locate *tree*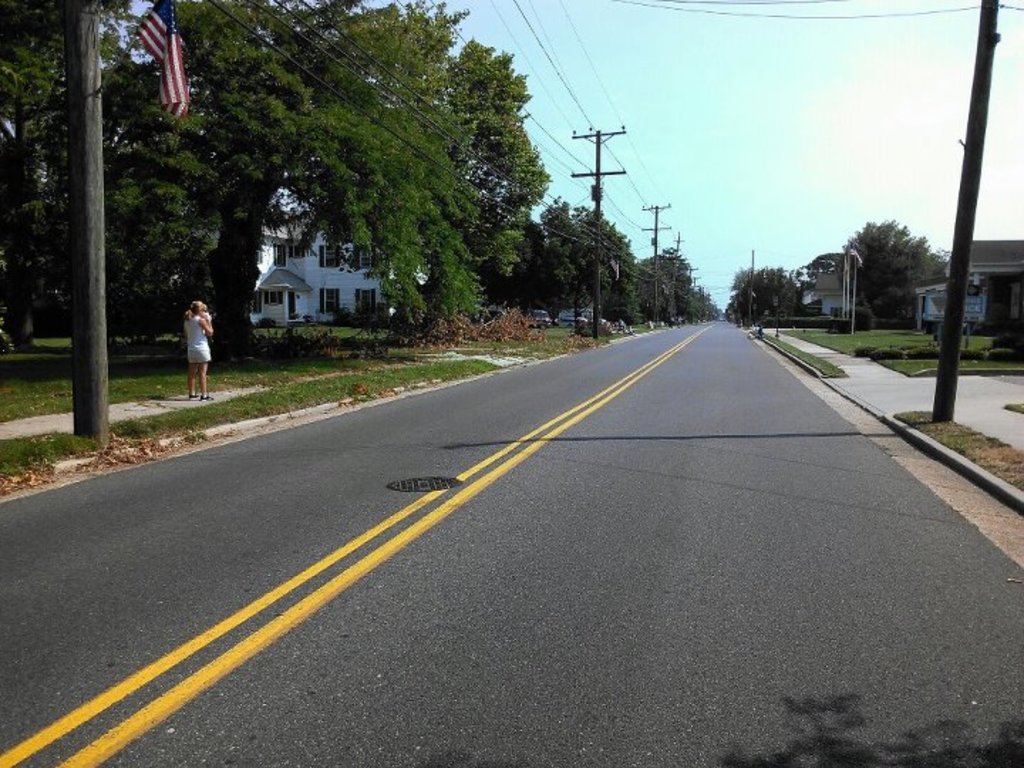
crop(526, 198, 636, 316)
